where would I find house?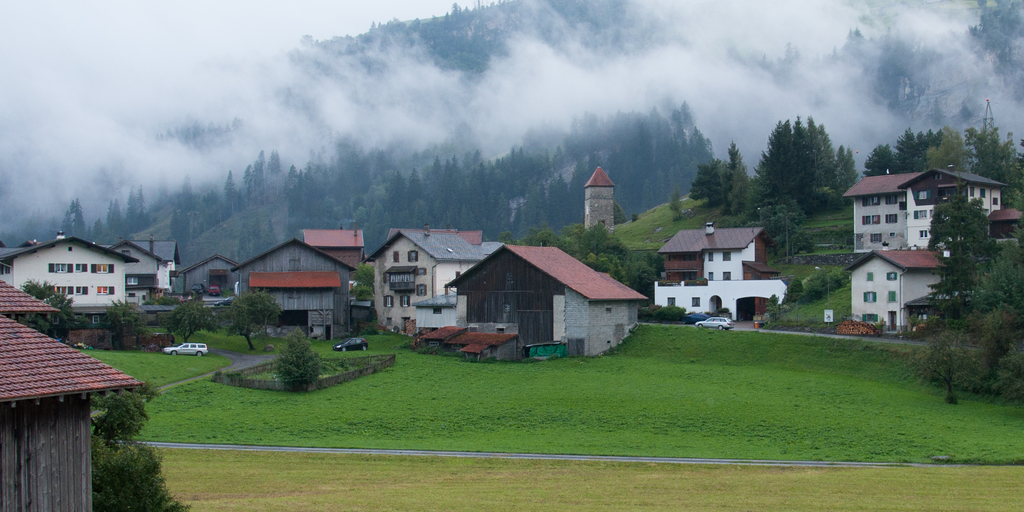
At <bbox>240, 242, 359, 358</bbox>.
